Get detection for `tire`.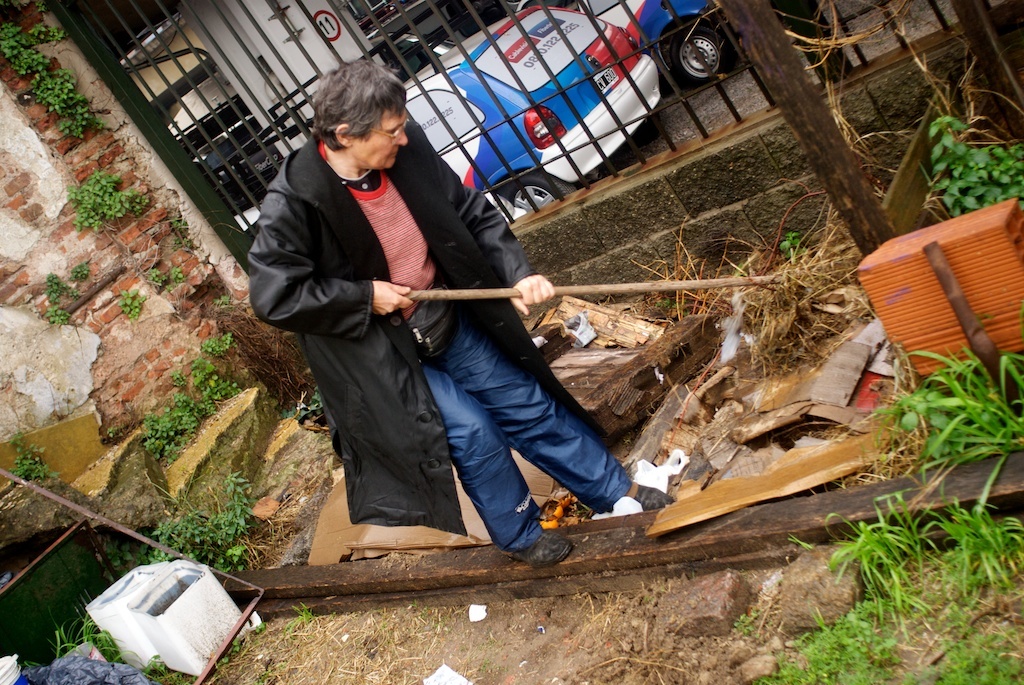
Detection: bbox=(503, 175, 581, 220).
